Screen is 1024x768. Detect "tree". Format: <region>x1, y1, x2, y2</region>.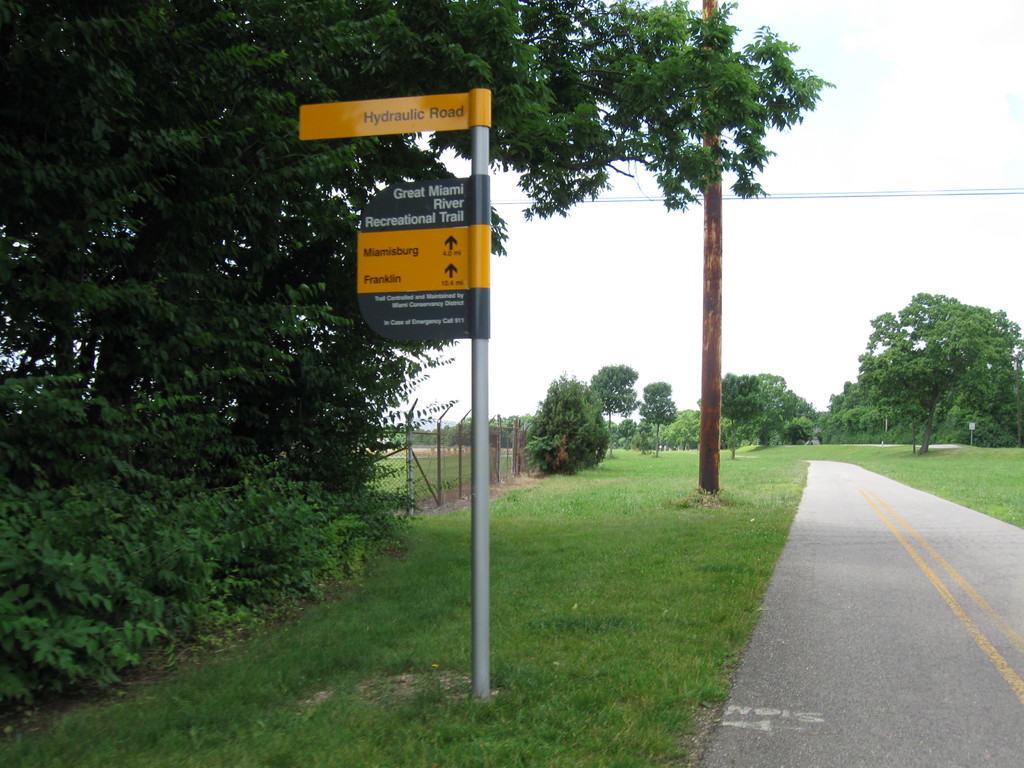
<region>524, 383, 613, 483</region>.
